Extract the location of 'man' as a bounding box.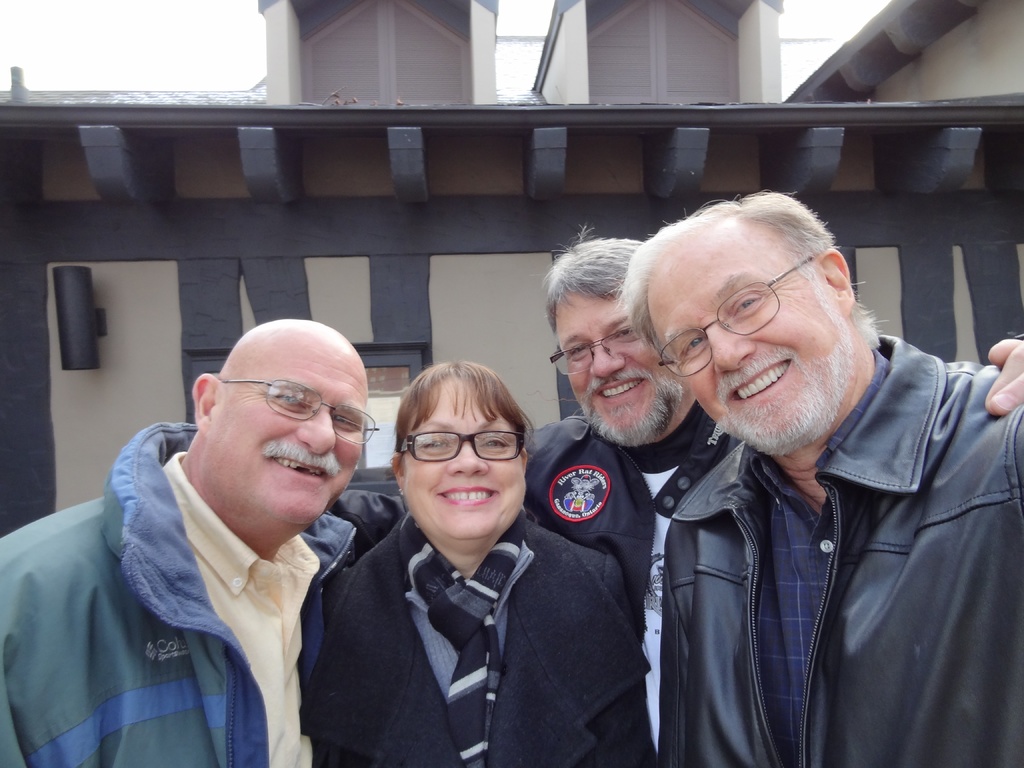
x1=614, y1=186, x2=1023, y2=767.
